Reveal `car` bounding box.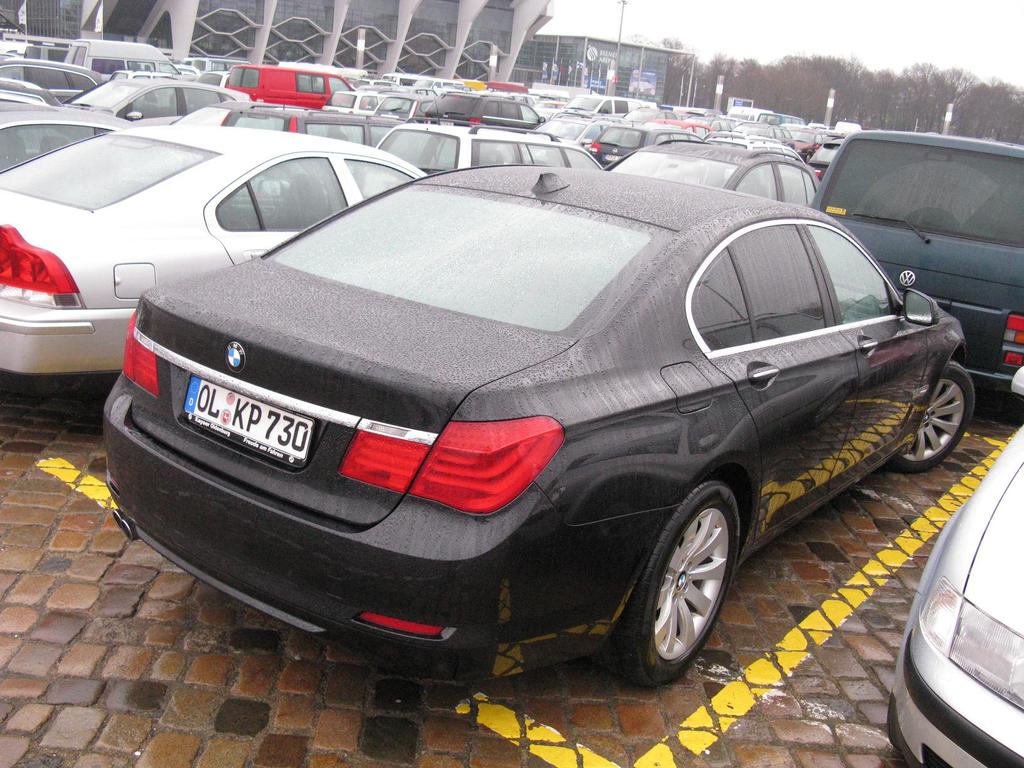
Revealed: bbox=(372, 124, 604, 183).
